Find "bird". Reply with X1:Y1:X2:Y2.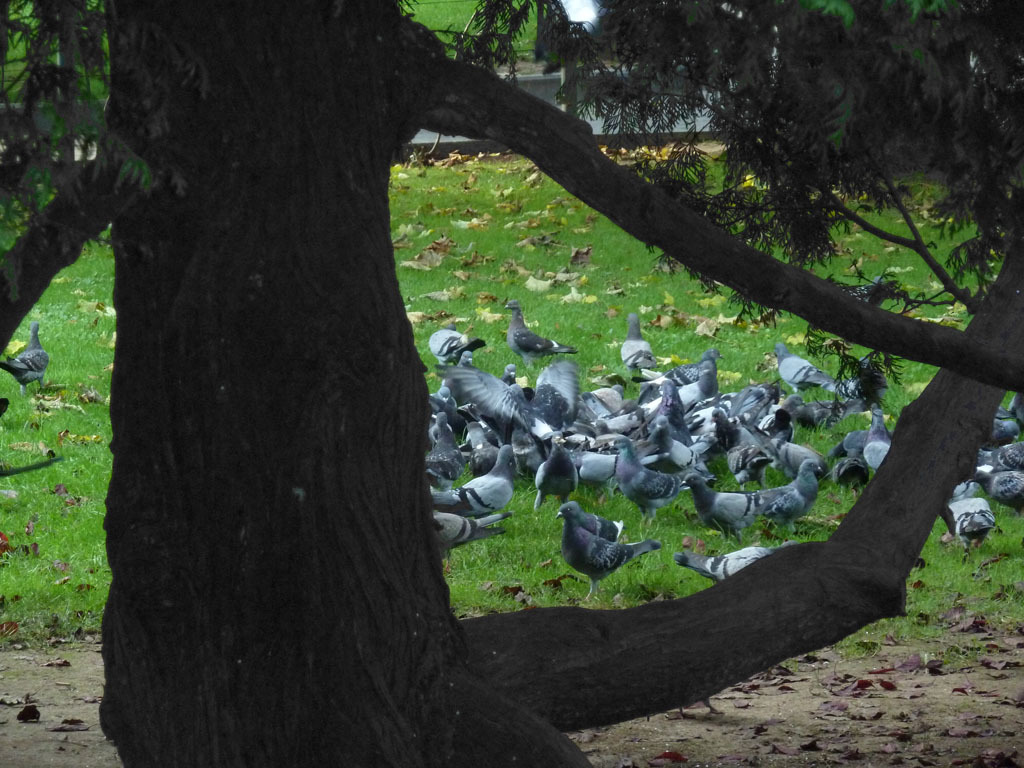
979:397:1022:442.
